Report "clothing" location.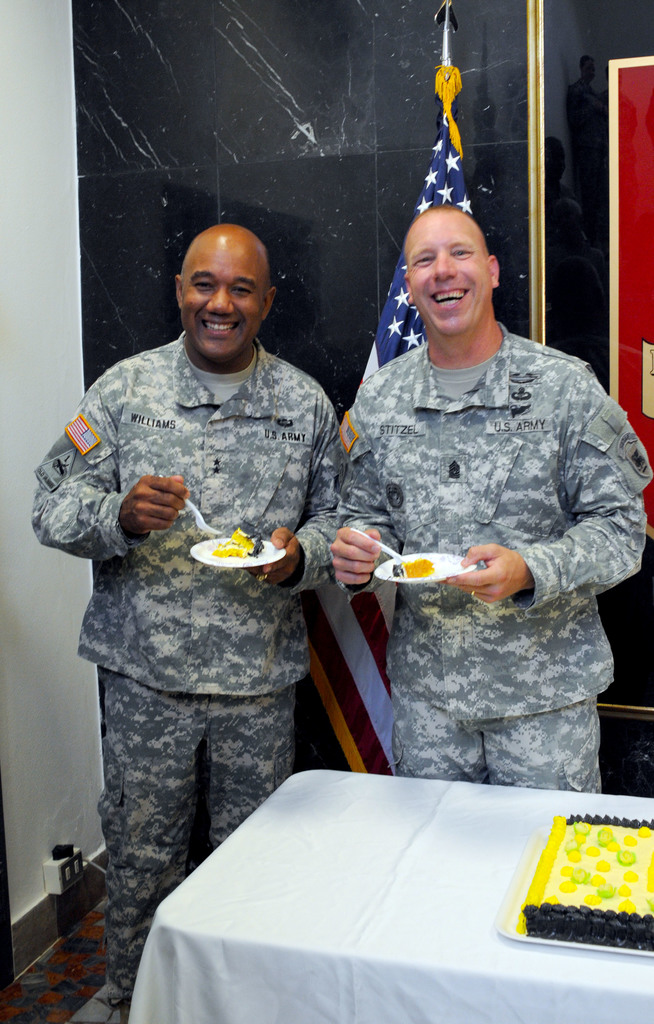
Report: 33,330,350,993.
